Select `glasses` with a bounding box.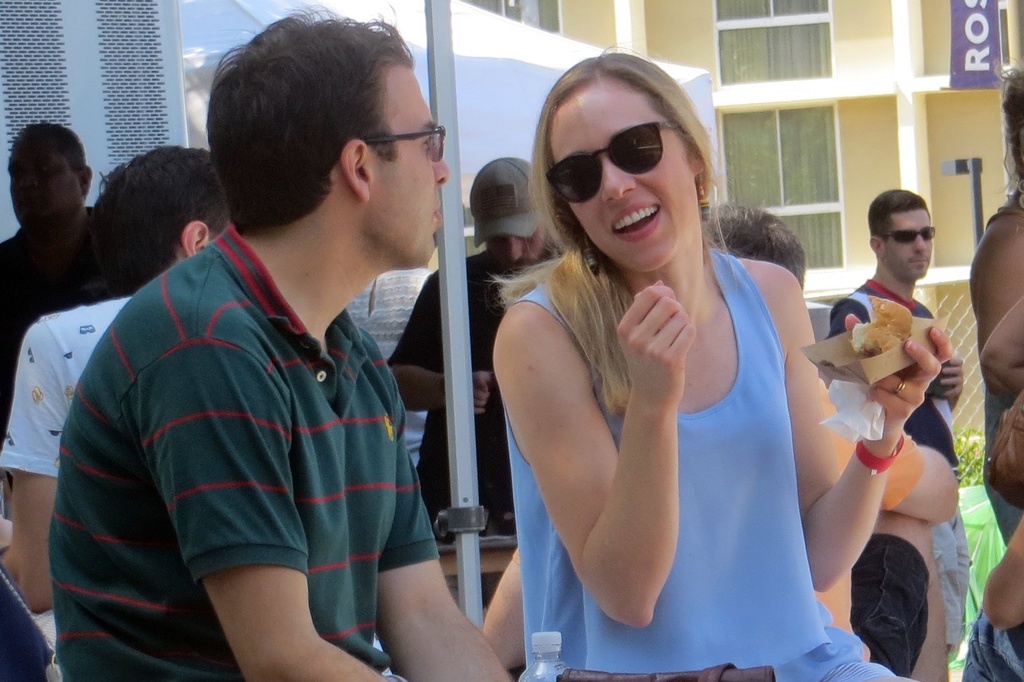
[left=312, top=116, right=454, bottom=198].
